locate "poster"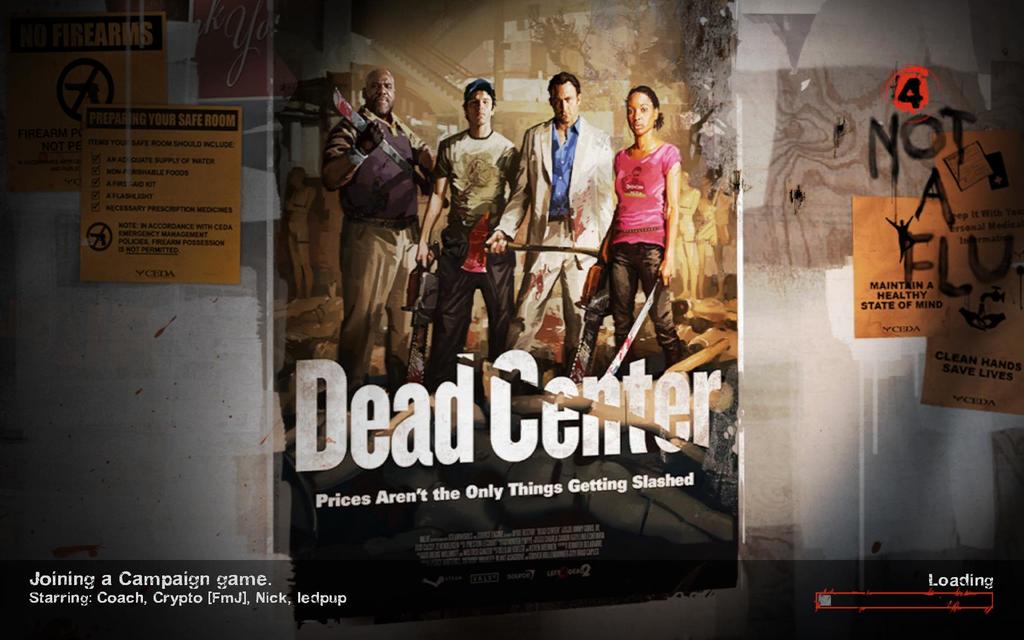
[left=81, top=102, right=243, bottom=284]
